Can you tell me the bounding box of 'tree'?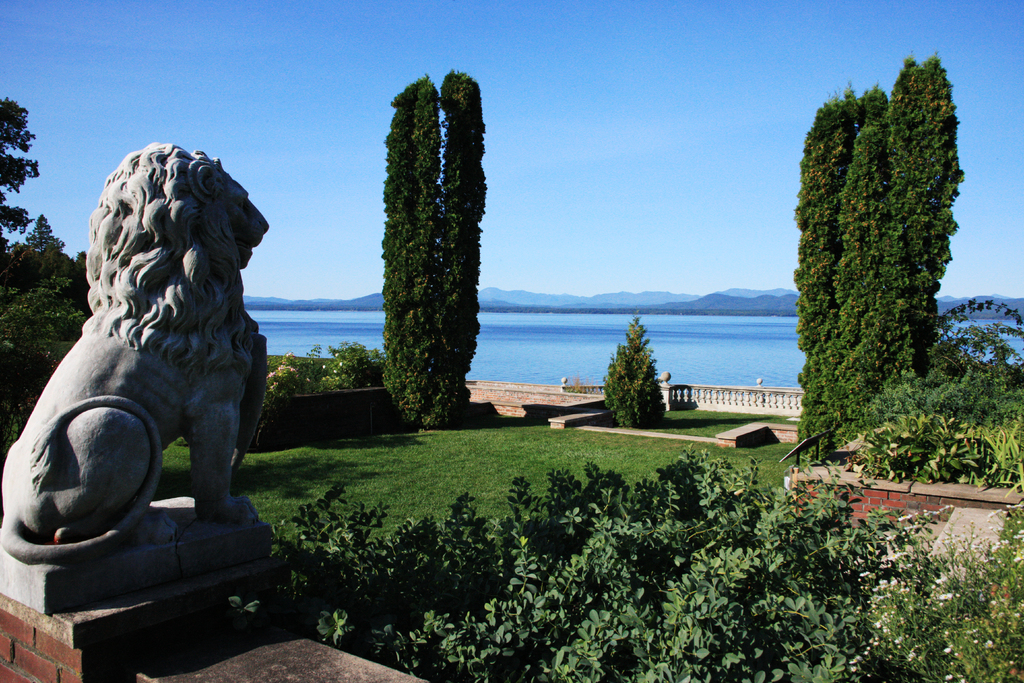
x1=4 y1=235 x2=94 y2=328.
